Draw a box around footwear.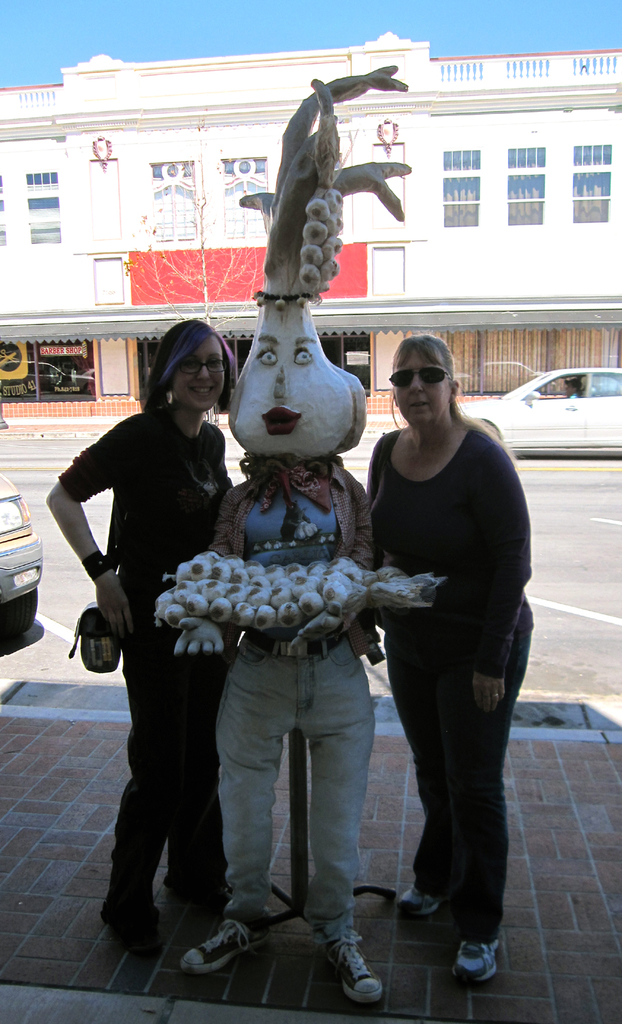
391/882/447/919.
